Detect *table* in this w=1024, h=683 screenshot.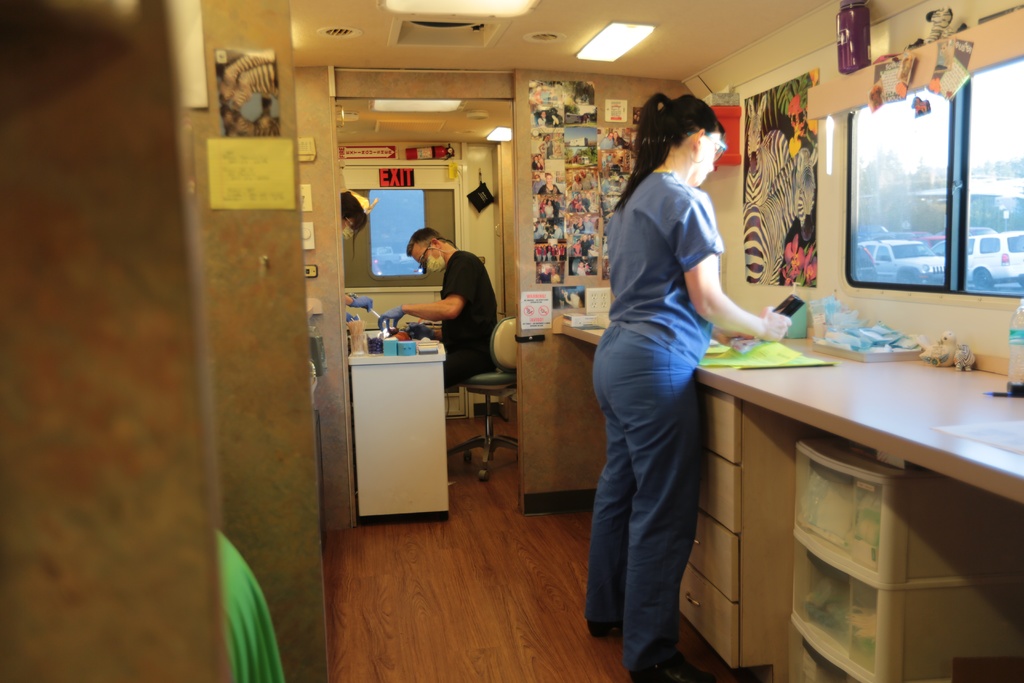
Detection: left=344, top=321, right=451, bottom=522.
